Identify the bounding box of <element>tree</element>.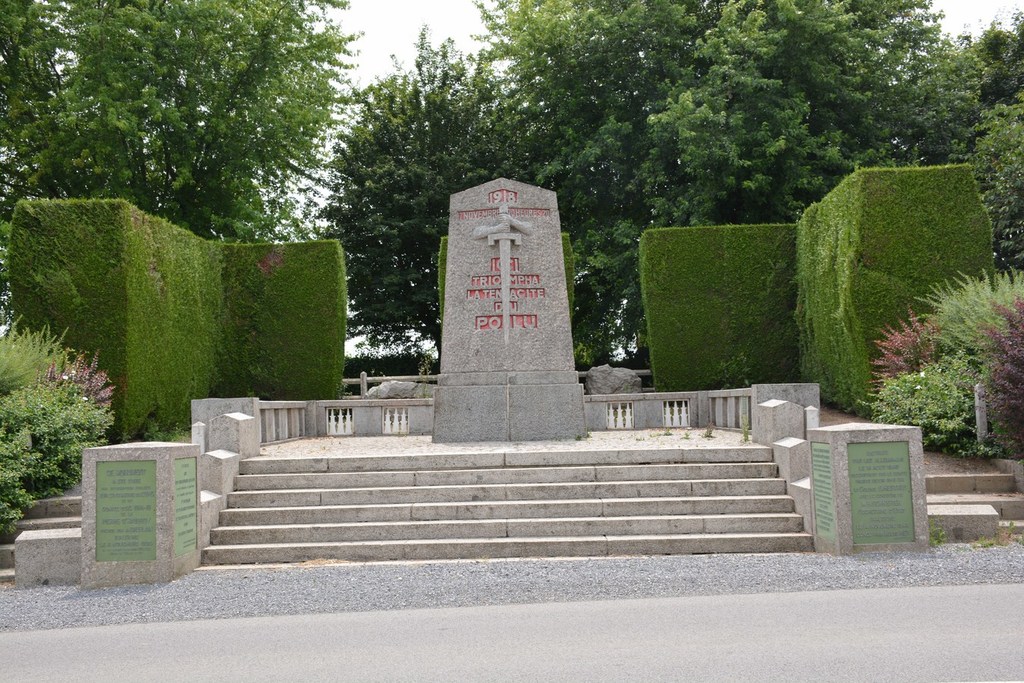
[311,24,543,360].
